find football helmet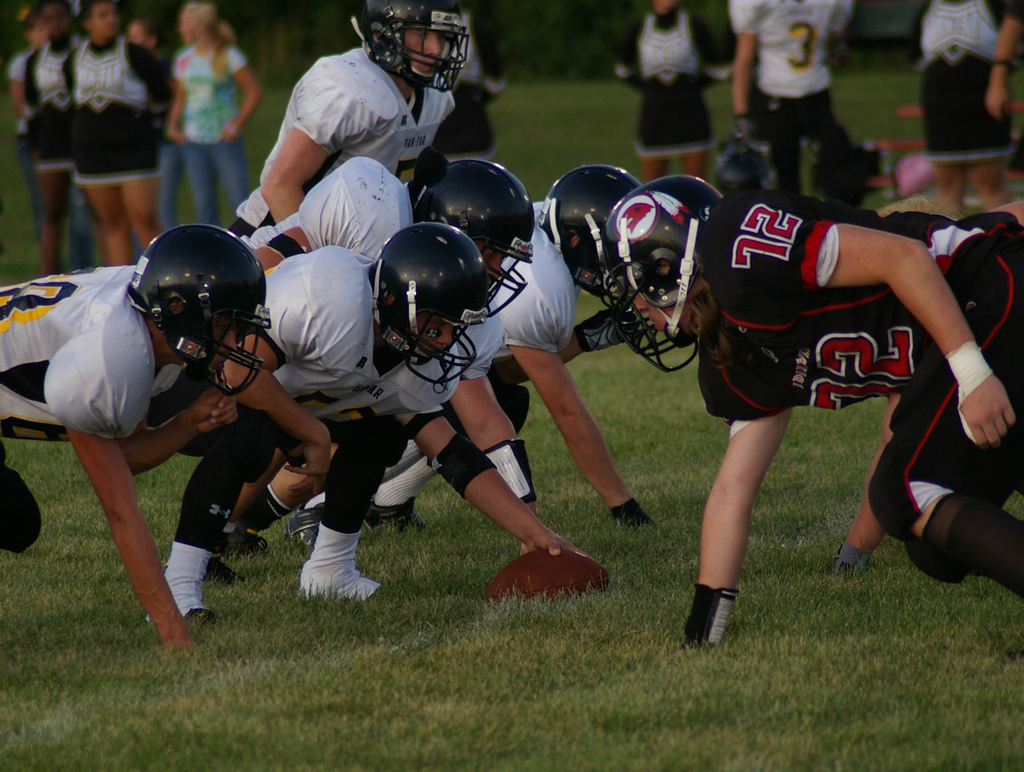
bbox(414, 153, 536, 309)
